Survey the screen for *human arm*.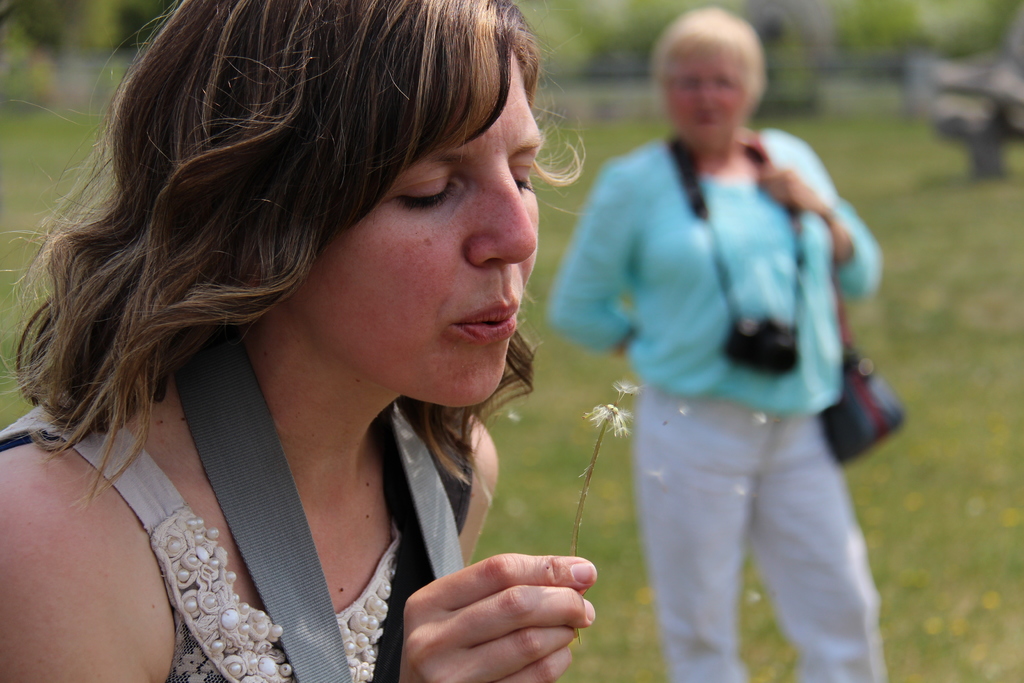
Survey found: 394:408:609:682.
